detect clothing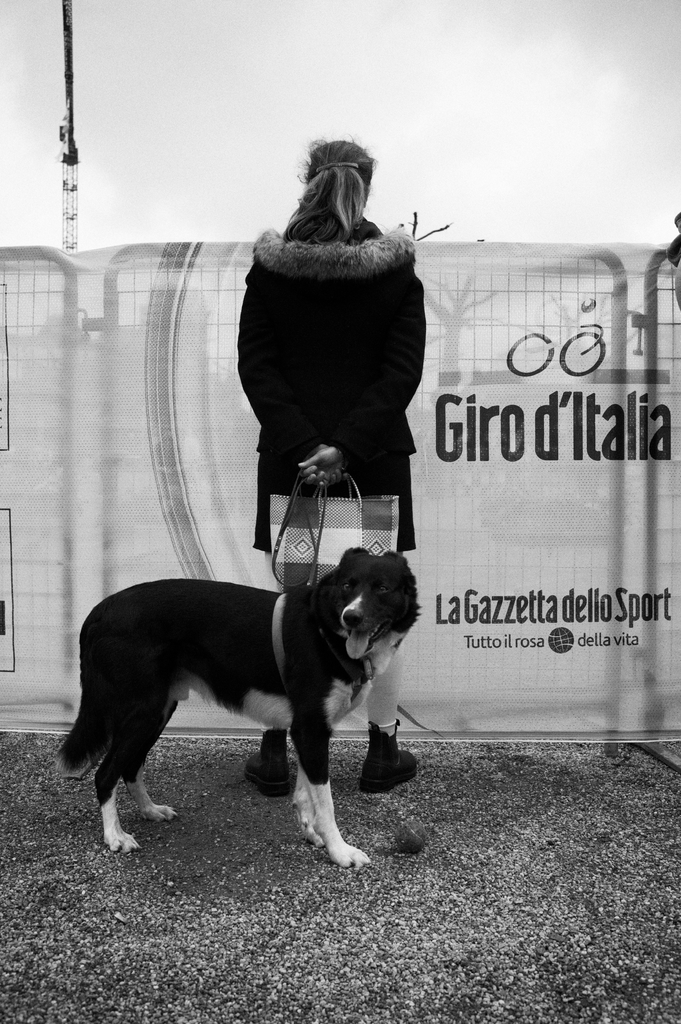
select_region(234, 206, 422, 556)
